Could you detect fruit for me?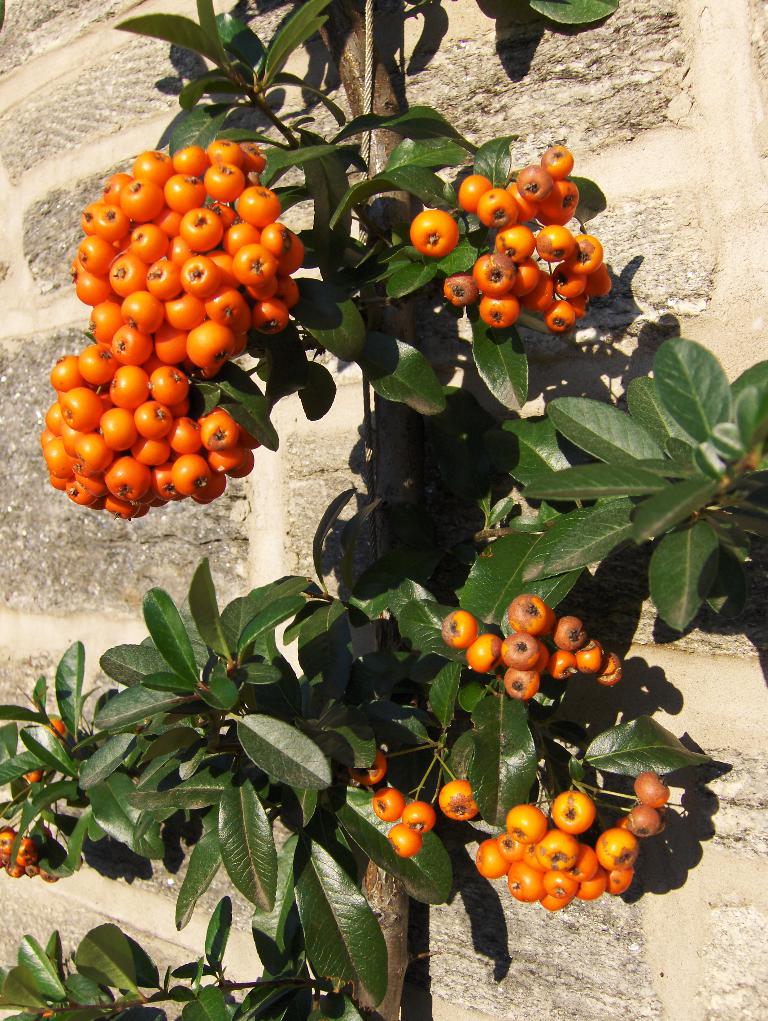
Detection result: (402,798,435,835).
